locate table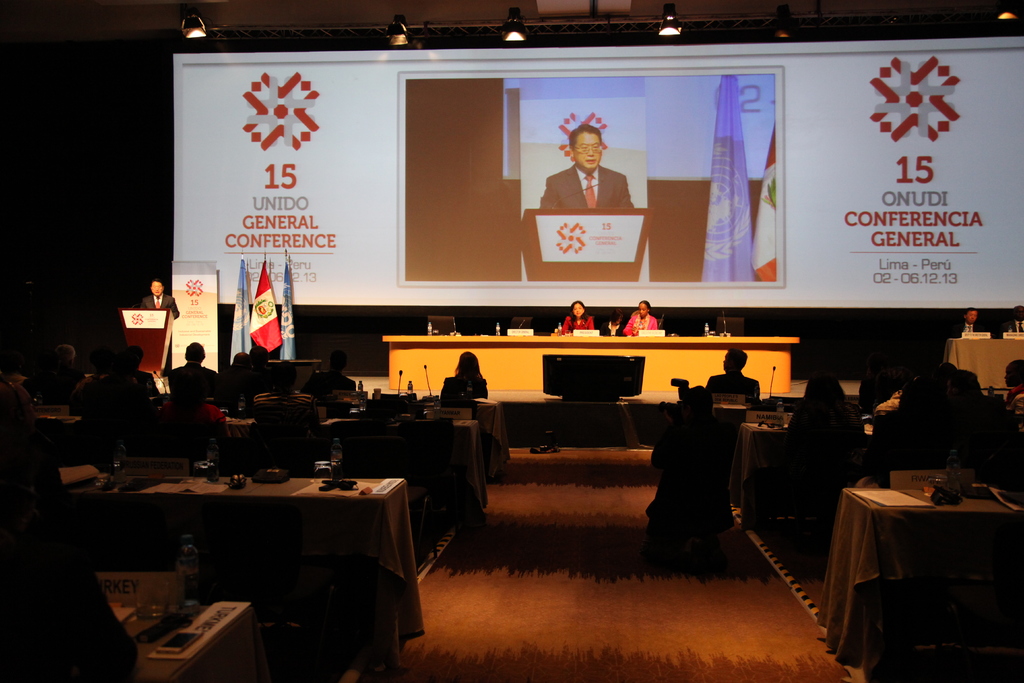
left=380, top=335, right=797, bottom=393
